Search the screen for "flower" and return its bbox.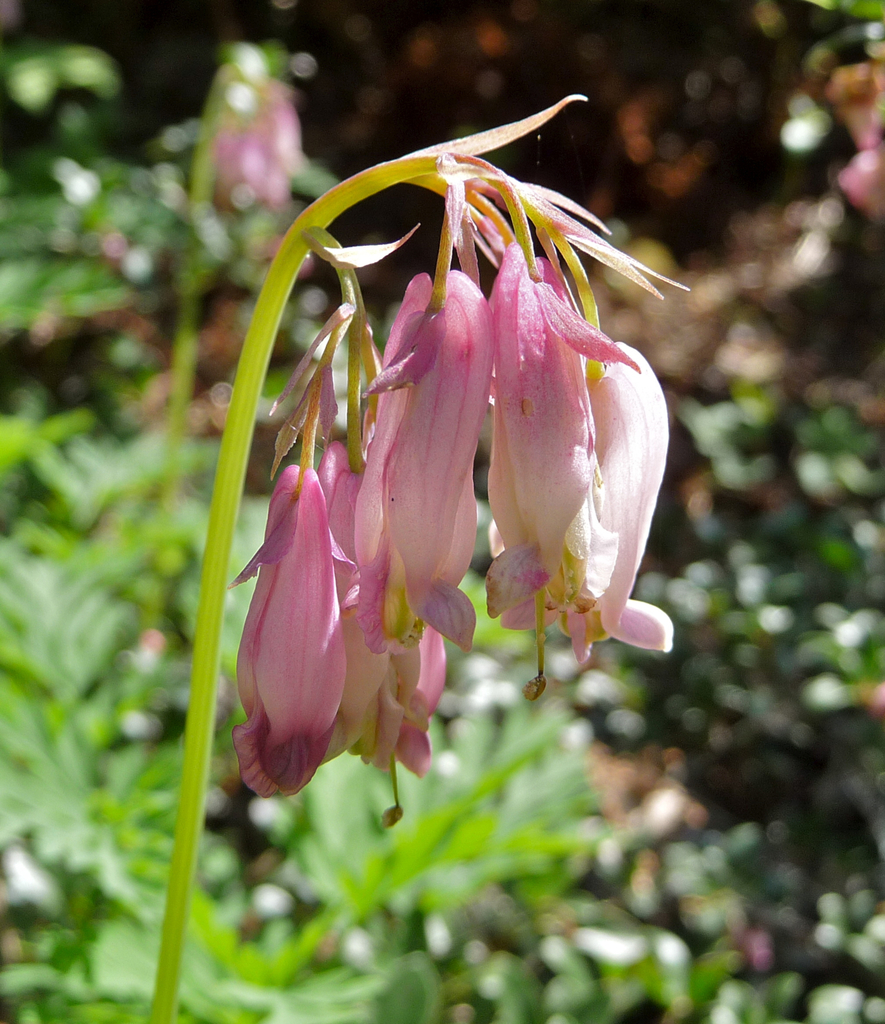
Found: box=[496, 330, 683, 679].
